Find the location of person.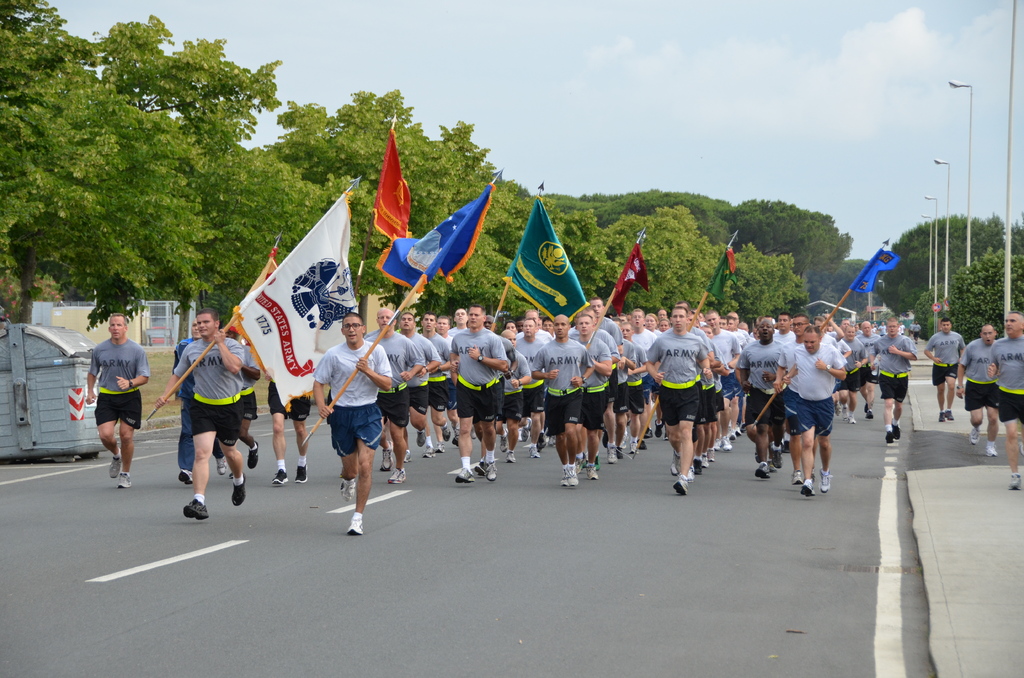
Location: 266:364:314:485.
